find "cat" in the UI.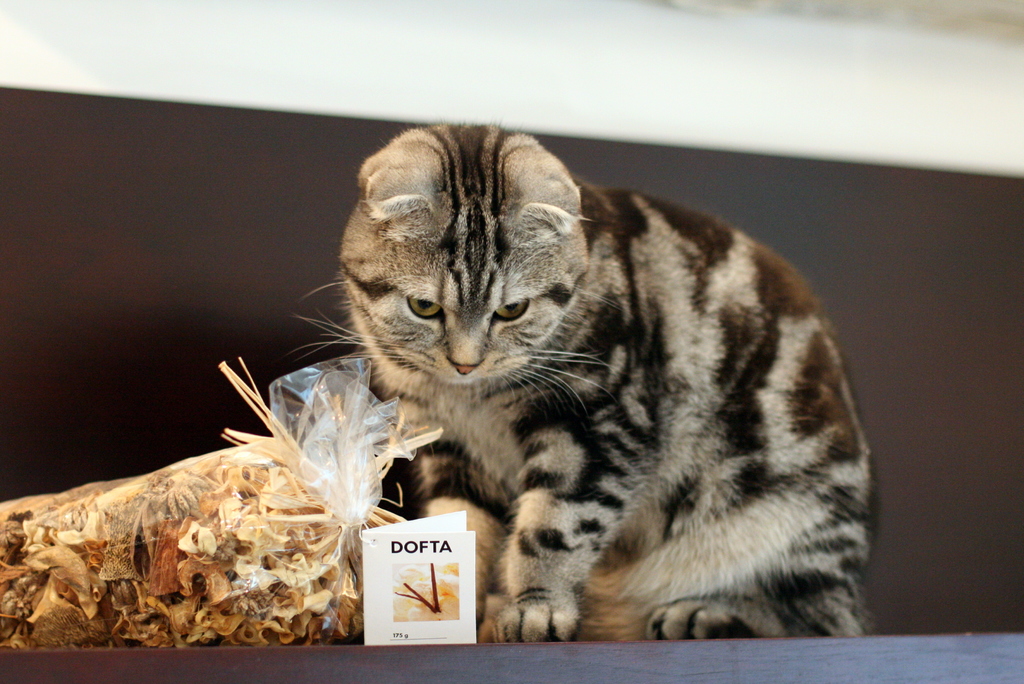
UI element at (left=298, top=117, right=890, bottom=651).
